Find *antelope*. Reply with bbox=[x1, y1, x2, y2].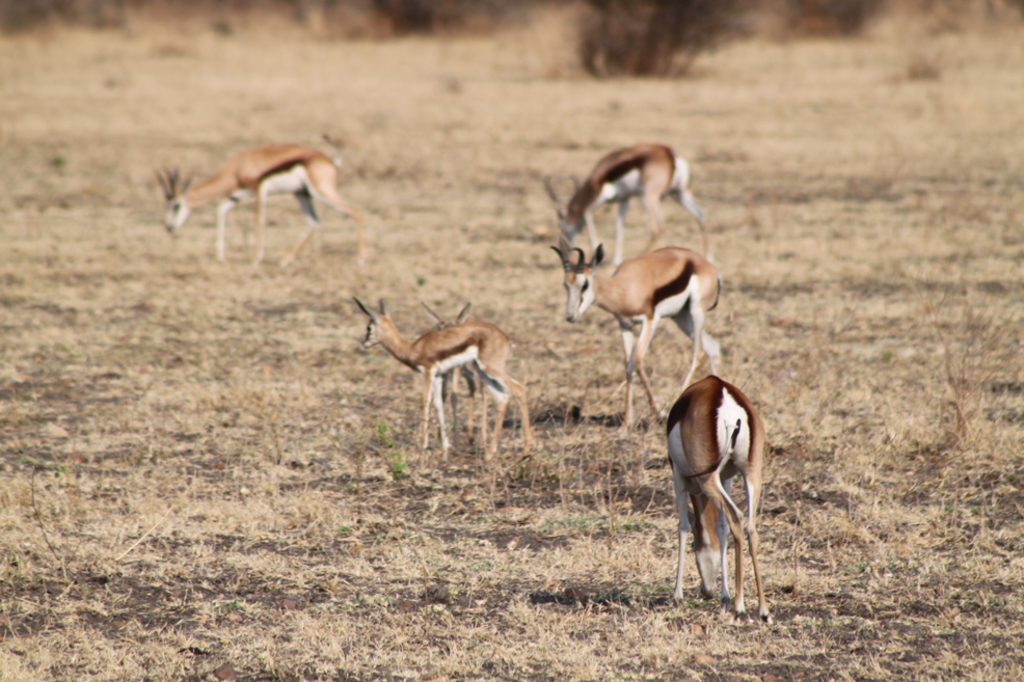
bbox=[659, 373, 773, 626].
